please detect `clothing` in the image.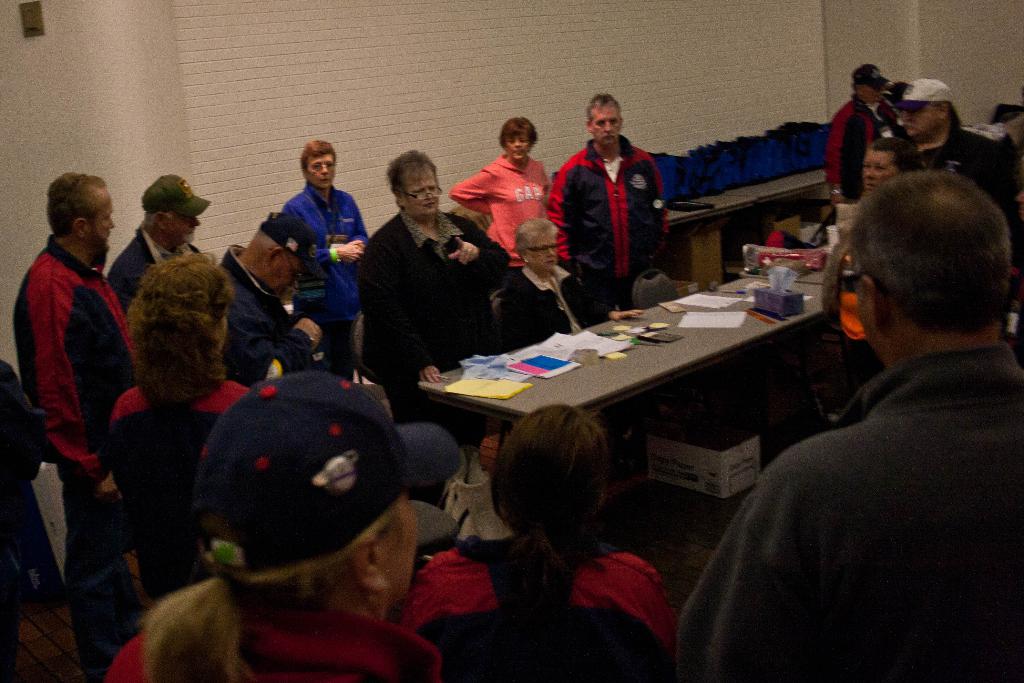
rect(403, 545, 682, 682).
